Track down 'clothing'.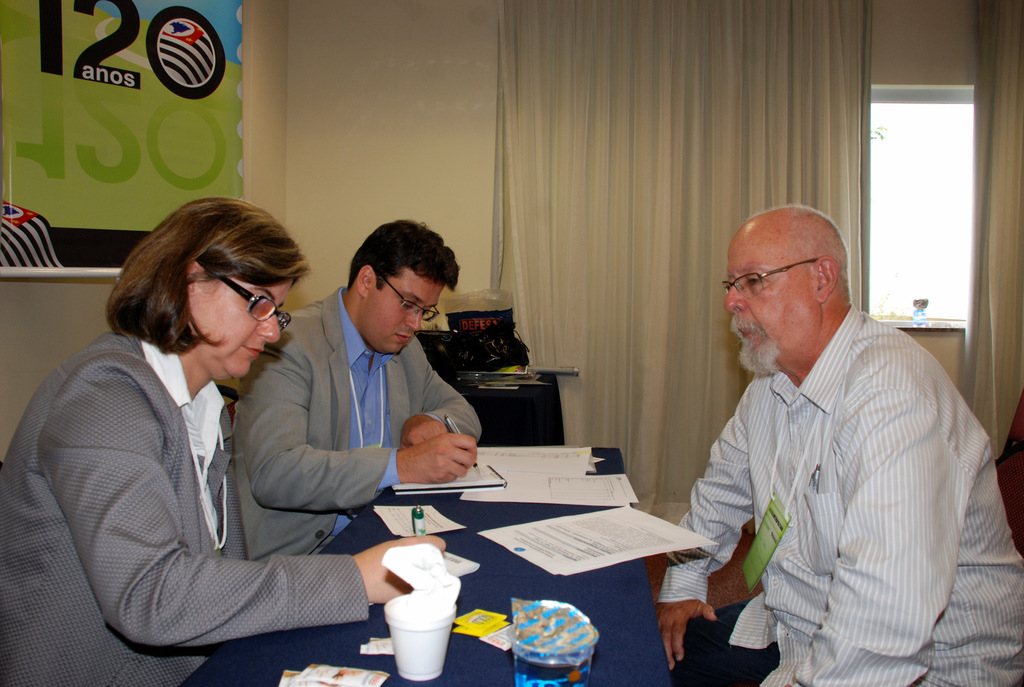
Tracked to {"left": 230, "top": 283, "right": 477, "bottom": 564}.
